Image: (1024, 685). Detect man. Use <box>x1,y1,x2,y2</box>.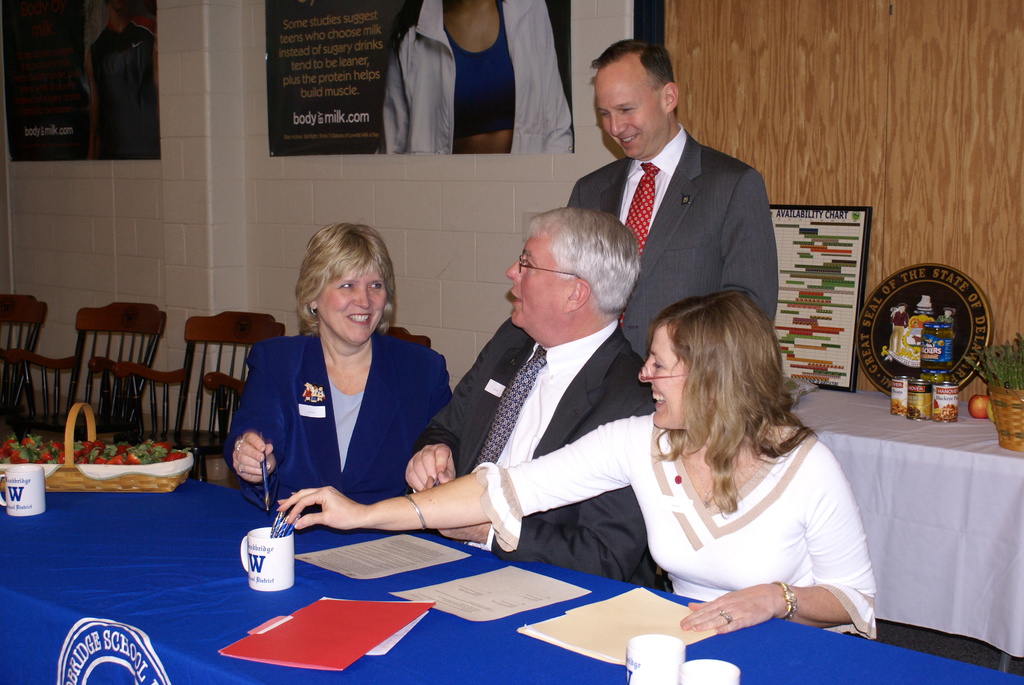
<box>401,207,659,593</box>.
